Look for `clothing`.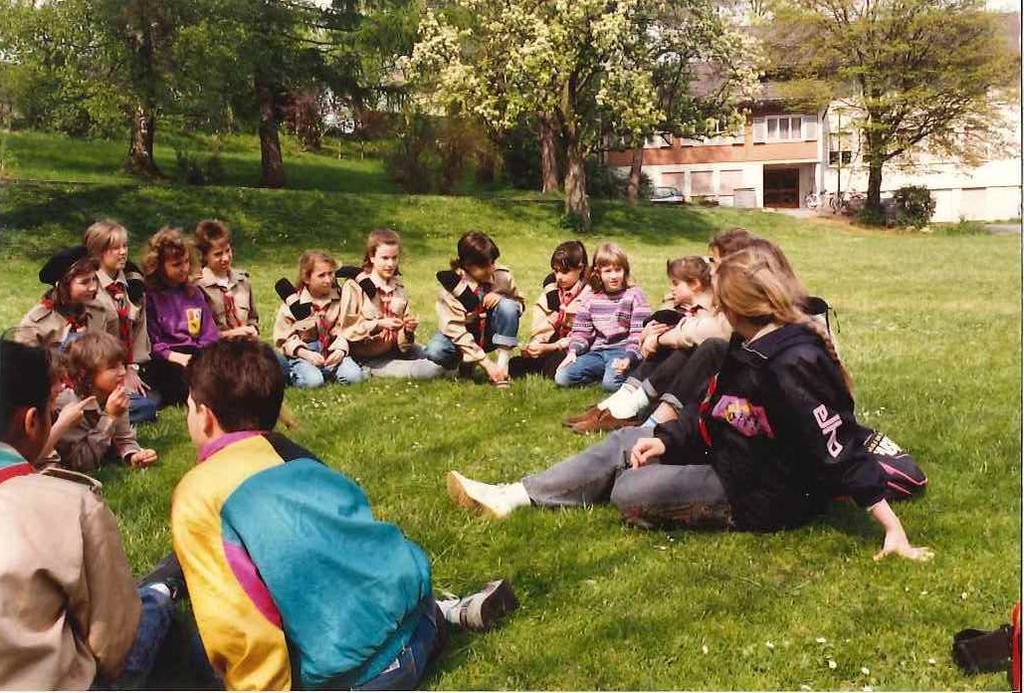
Found: crop(516, 269, 600, 373).
